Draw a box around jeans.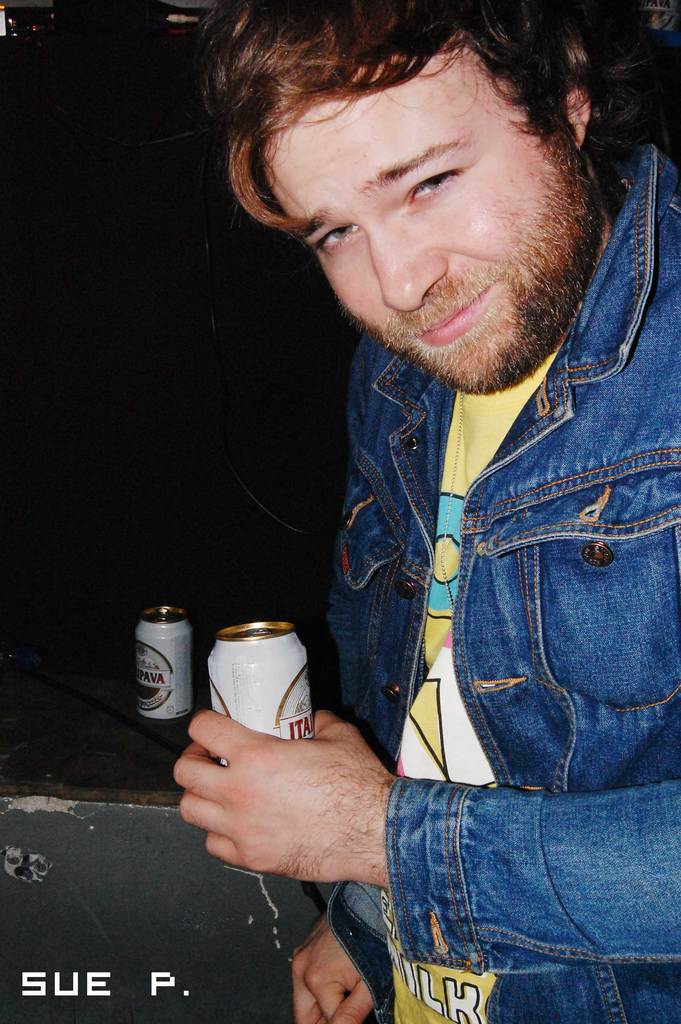
detection(327, 145, 676, 1020).
